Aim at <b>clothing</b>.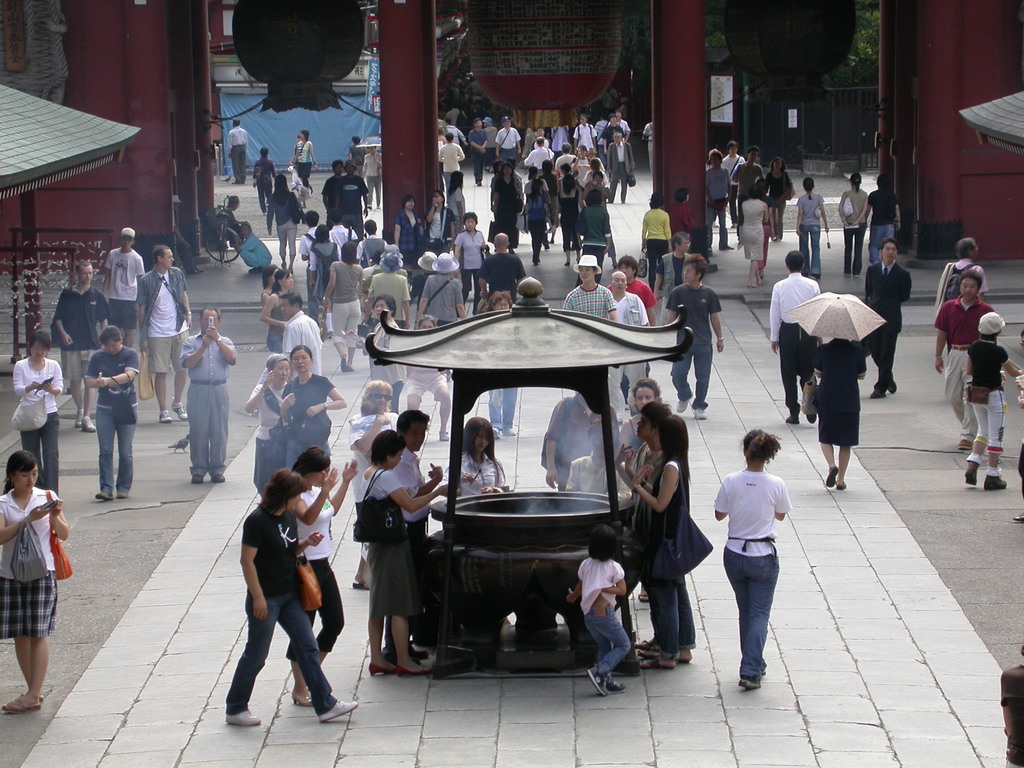
Aimed at [x1=84, y1=346, x2=143, y2=500].
